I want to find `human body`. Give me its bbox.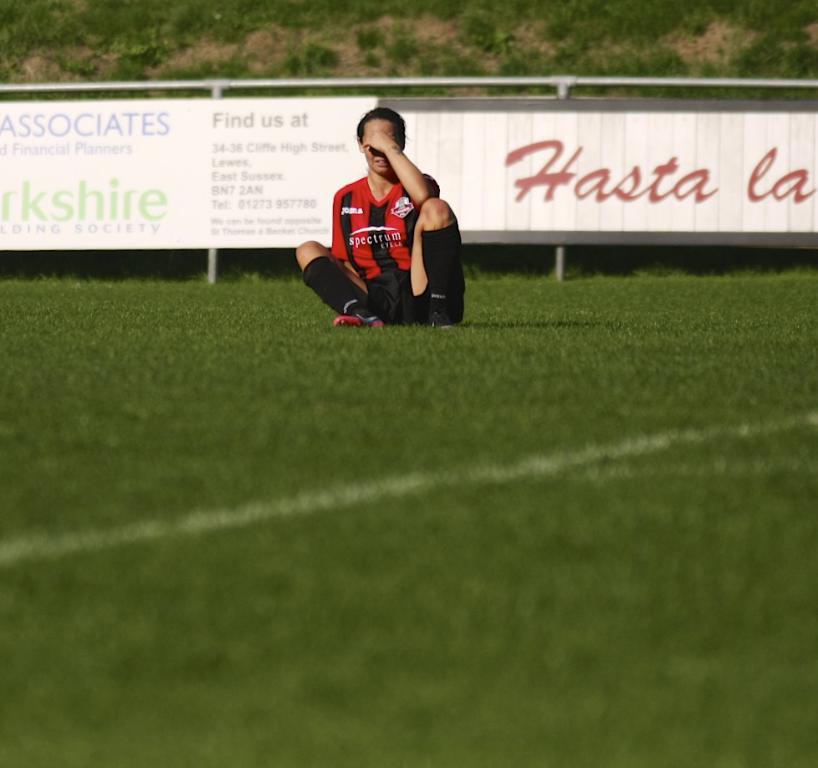
(left=304, top=106, right=483, bottom=347).
